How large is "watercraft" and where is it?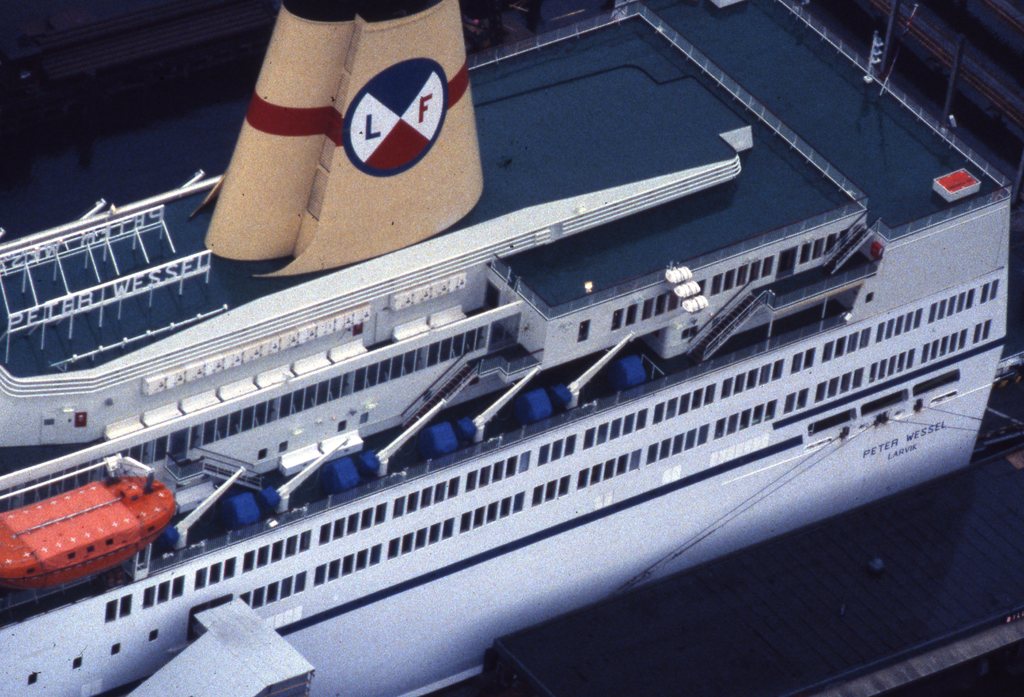
Bounding box: [22, 459, 175, 580].
